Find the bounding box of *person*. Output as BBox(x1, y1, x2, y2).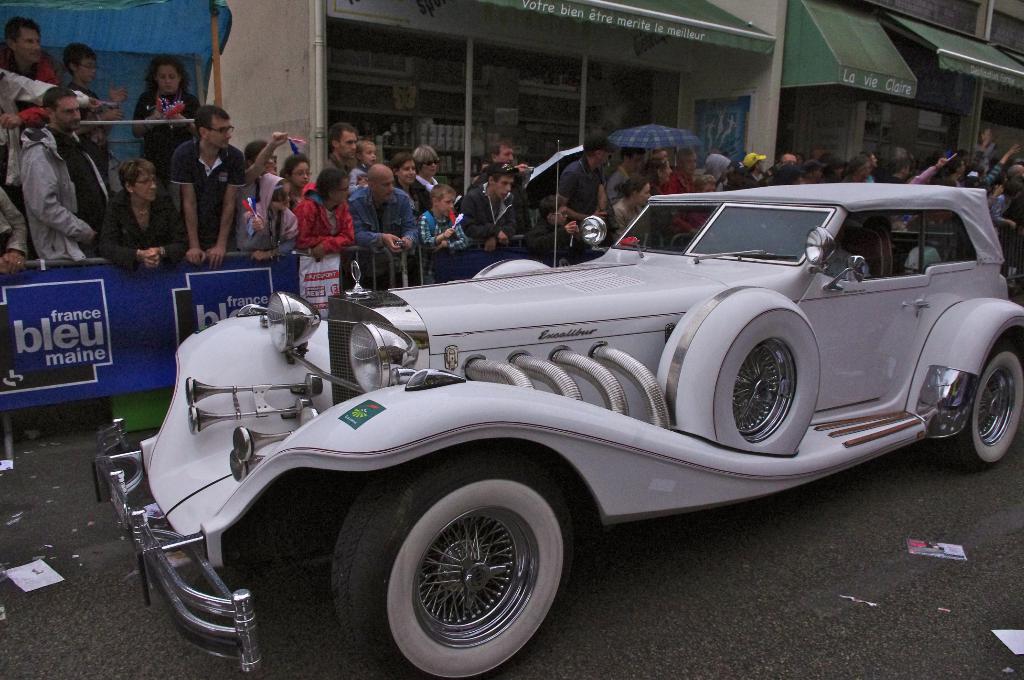
BBox(989, 164, 1023, 252).
